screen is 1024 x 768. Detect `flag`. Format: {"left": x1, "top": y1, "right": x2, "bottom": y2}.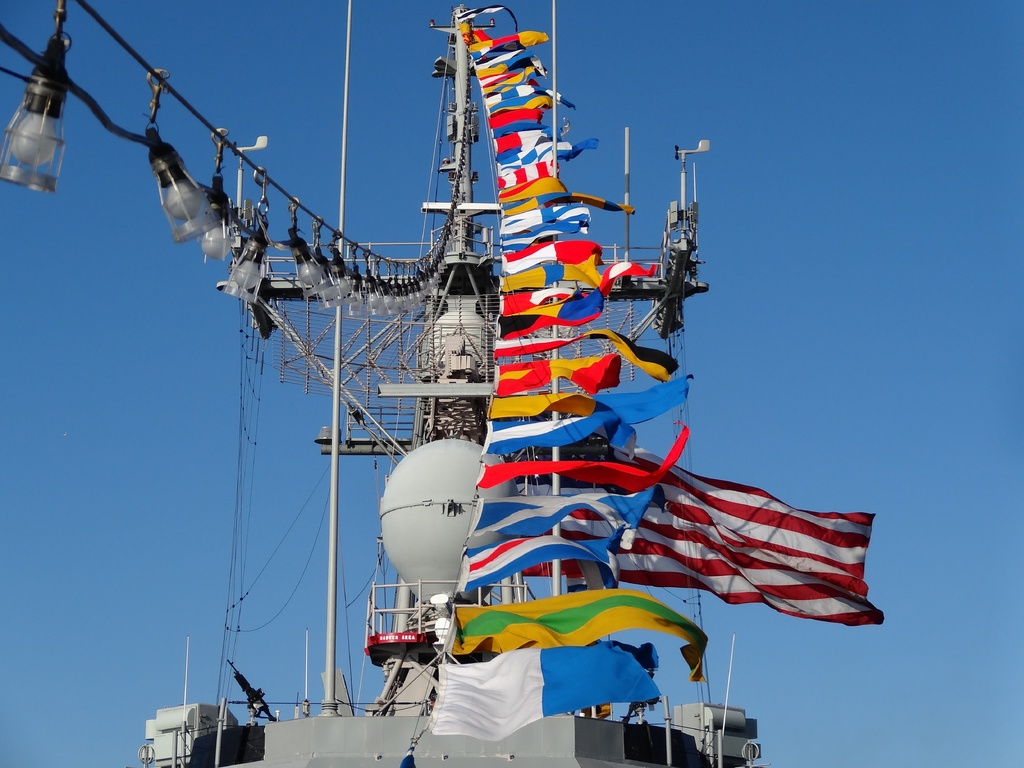
{"left": 496, "top": 261, "right": 660, "bottom": 335}.
